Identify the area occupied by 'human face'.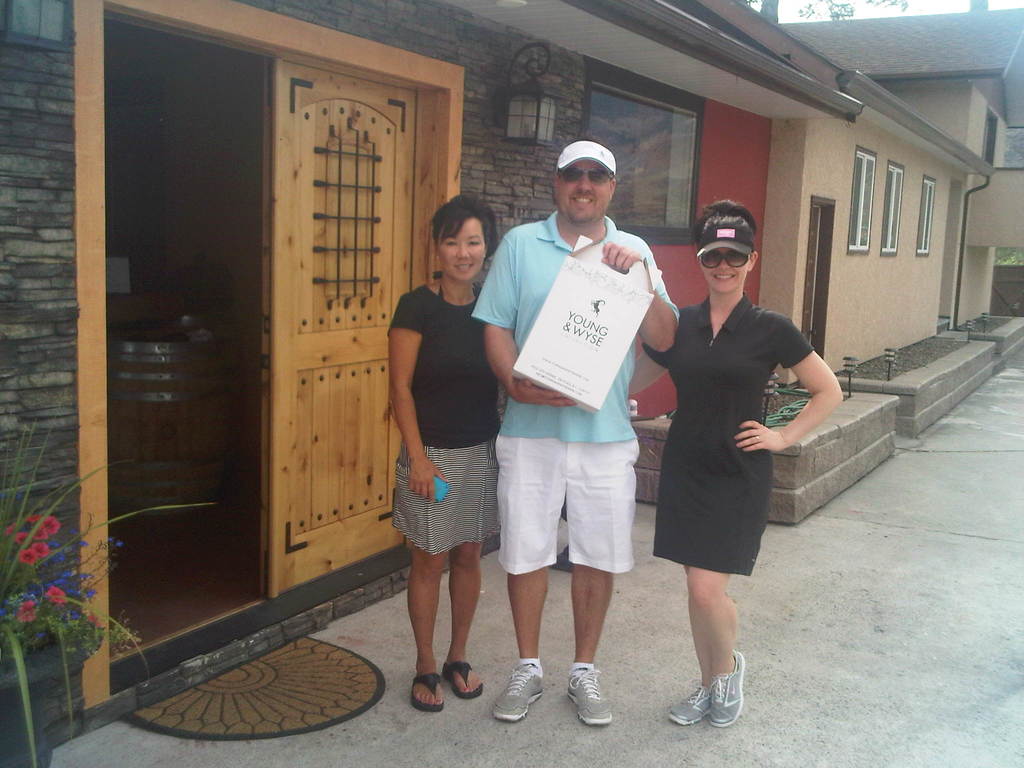
Area: (left=561, top=163, right=609, bottom=223).
